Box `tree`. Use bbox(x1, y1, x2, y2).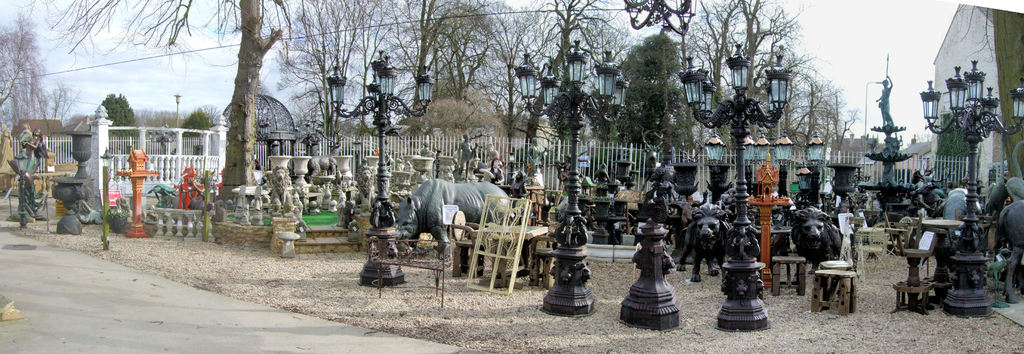
bbox(680, 0, 869, 156).
